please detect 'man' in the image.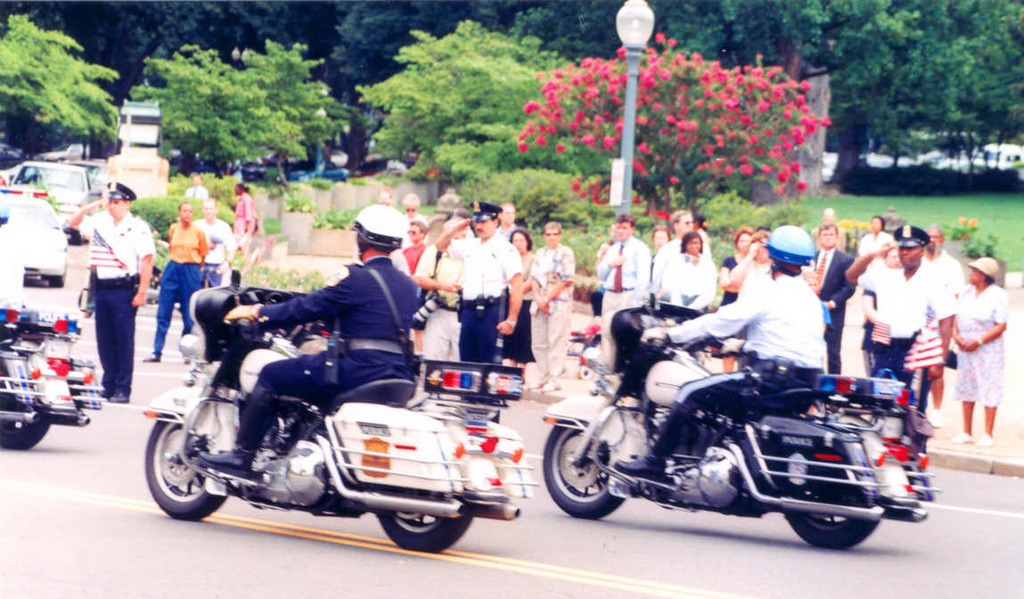
<bbox>651, 209, 705, 298</bbox>.
